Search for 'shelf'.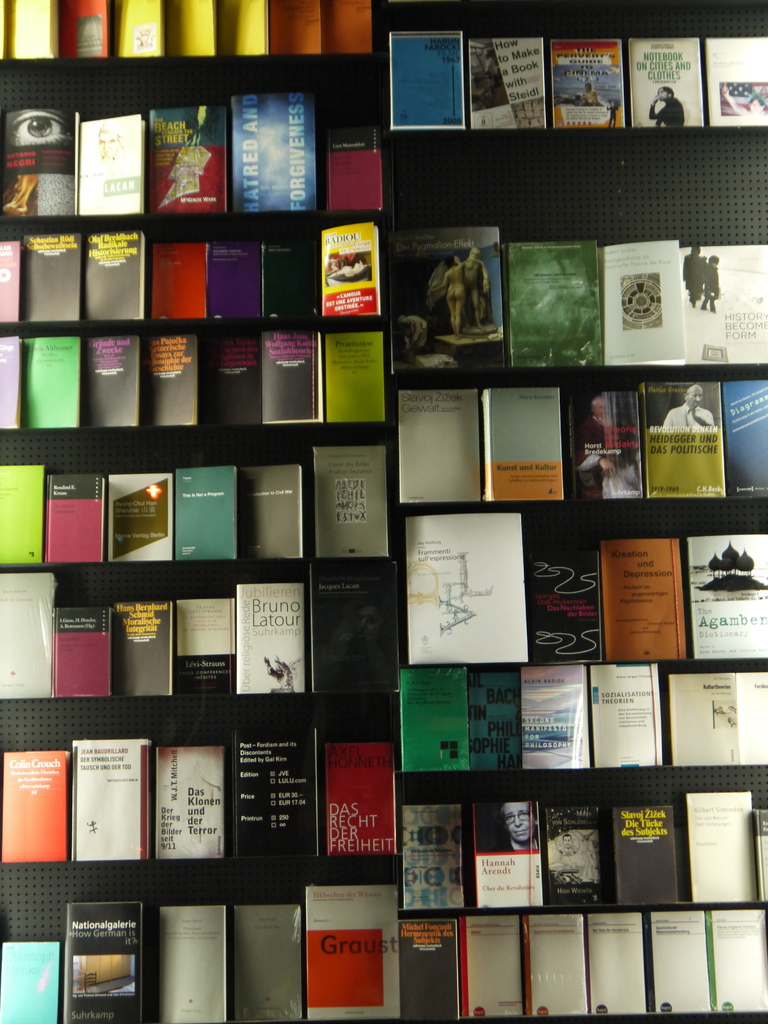
Found at l=397, t=515, r=767, b=676.
